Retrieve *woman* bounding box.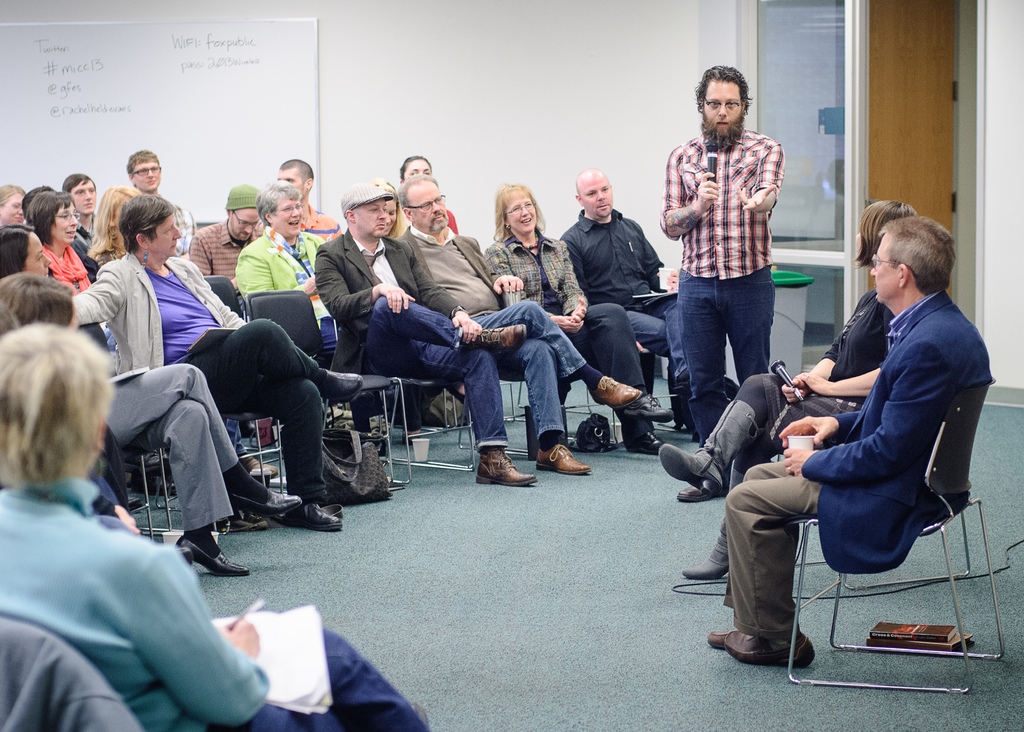
Bounding box: BBox(0, 263, 81, 336).
